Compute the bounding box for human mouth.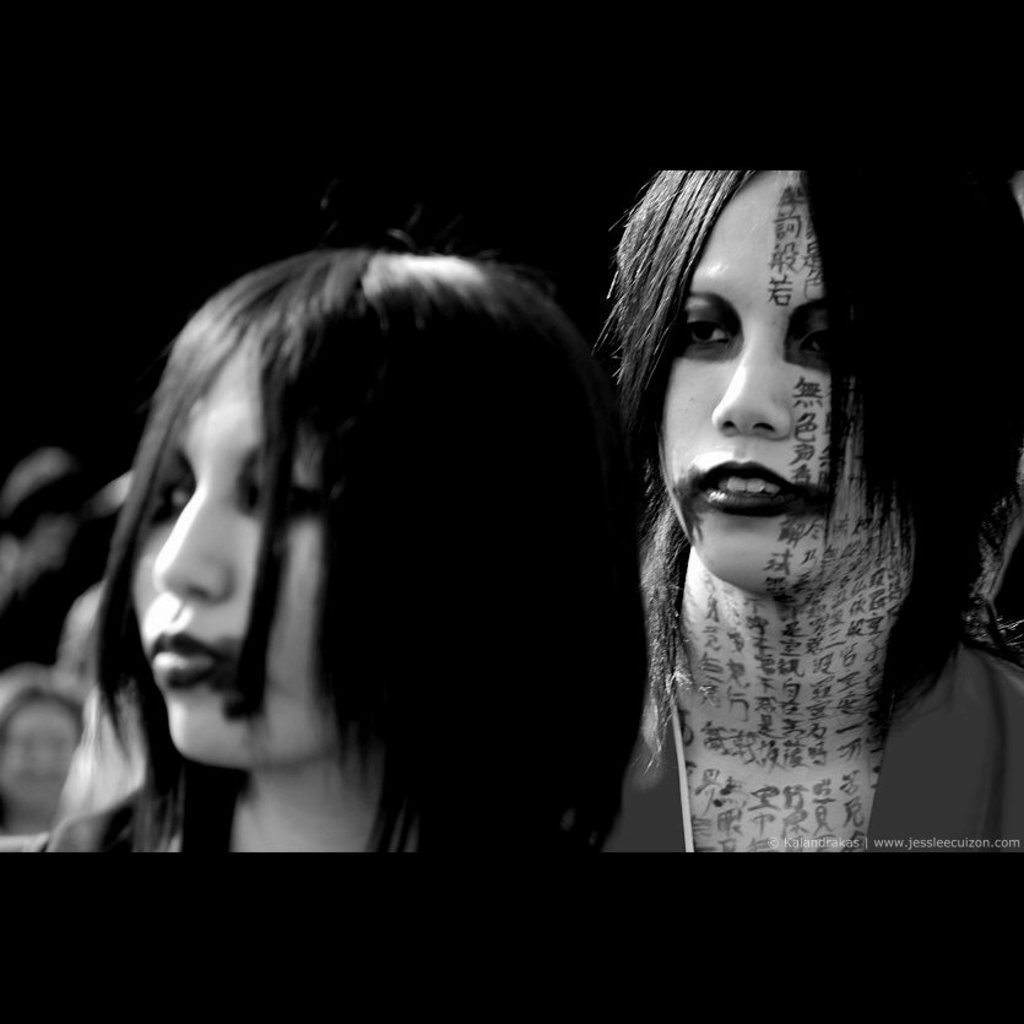
box=[137, 627, 228, 687].
